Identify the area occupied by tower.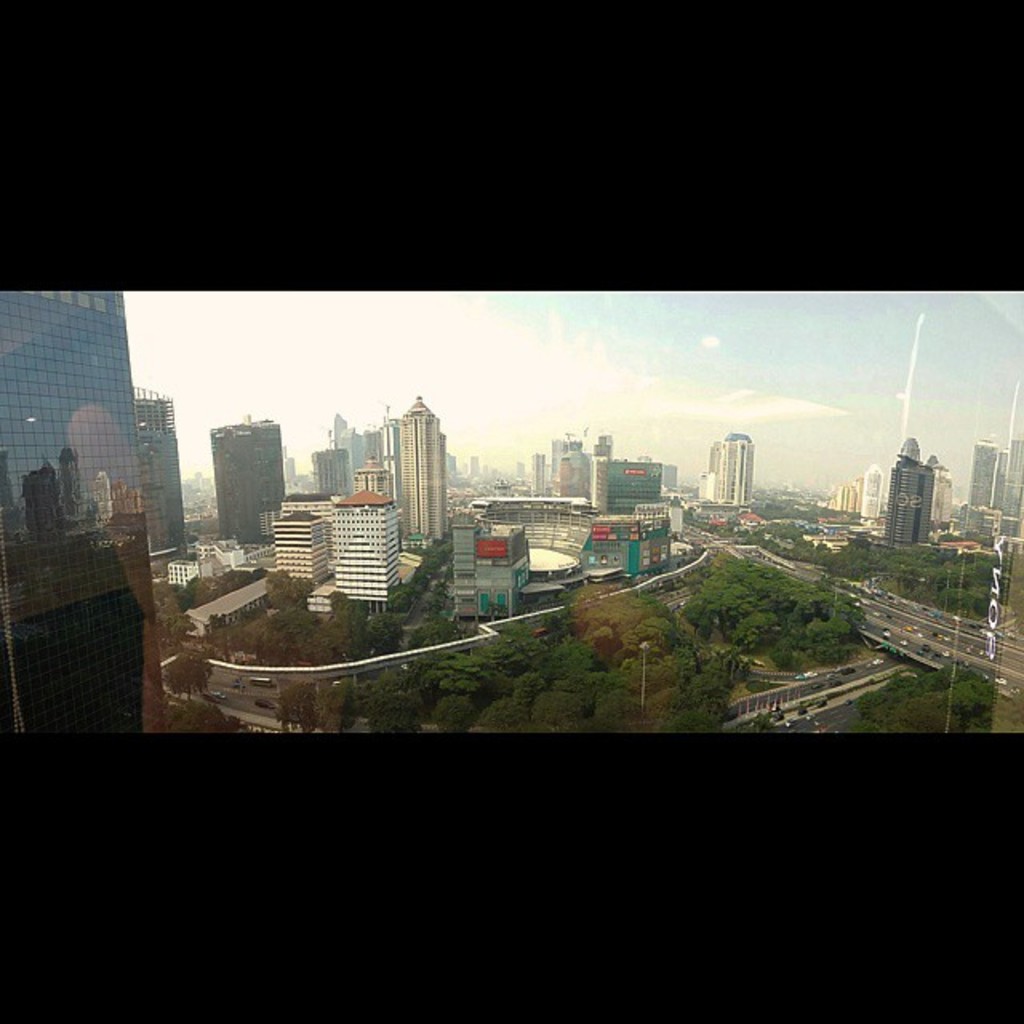
Area: left=205, top=416, right=274, bottom=547.
